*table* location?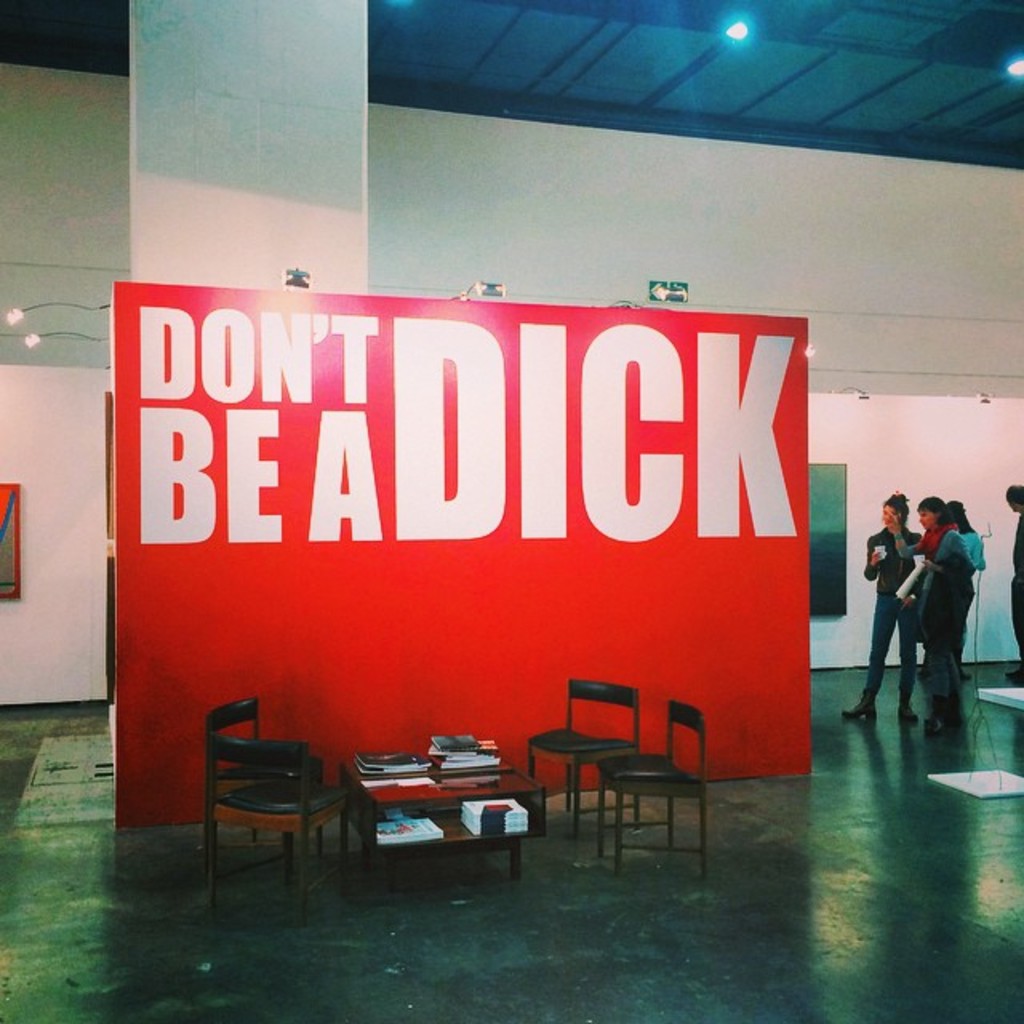
rect(341, 752, 541, 858)
